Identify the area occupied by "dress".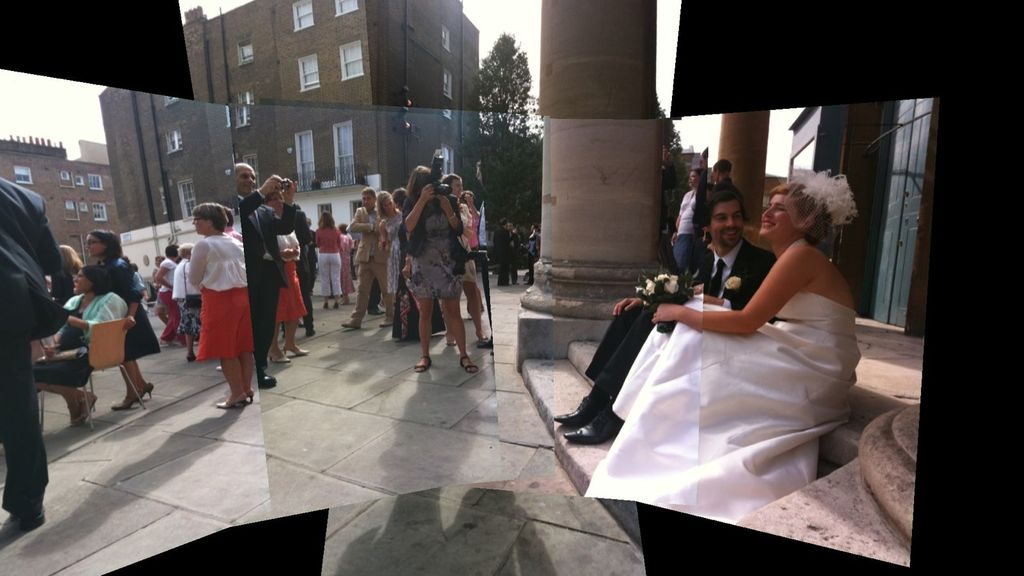
Area: bbox(275, 228, 308, 323).
